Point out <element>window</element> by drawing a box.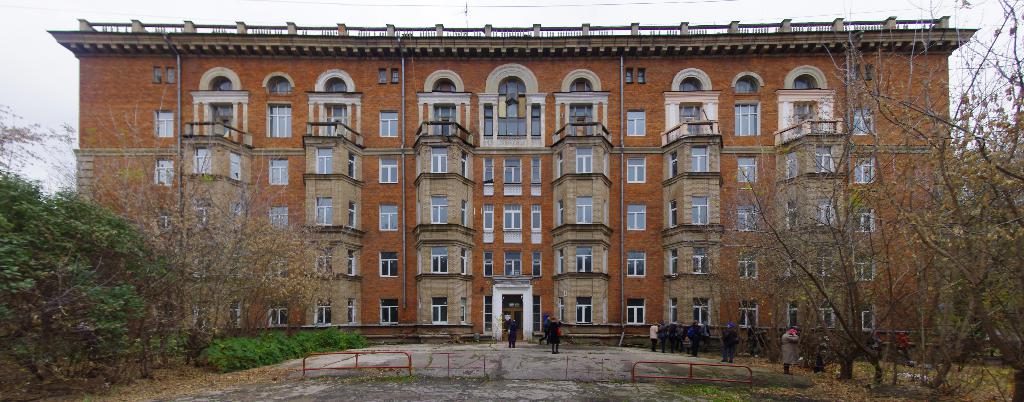
[left=859, top=301, right=875, bottom=331].
